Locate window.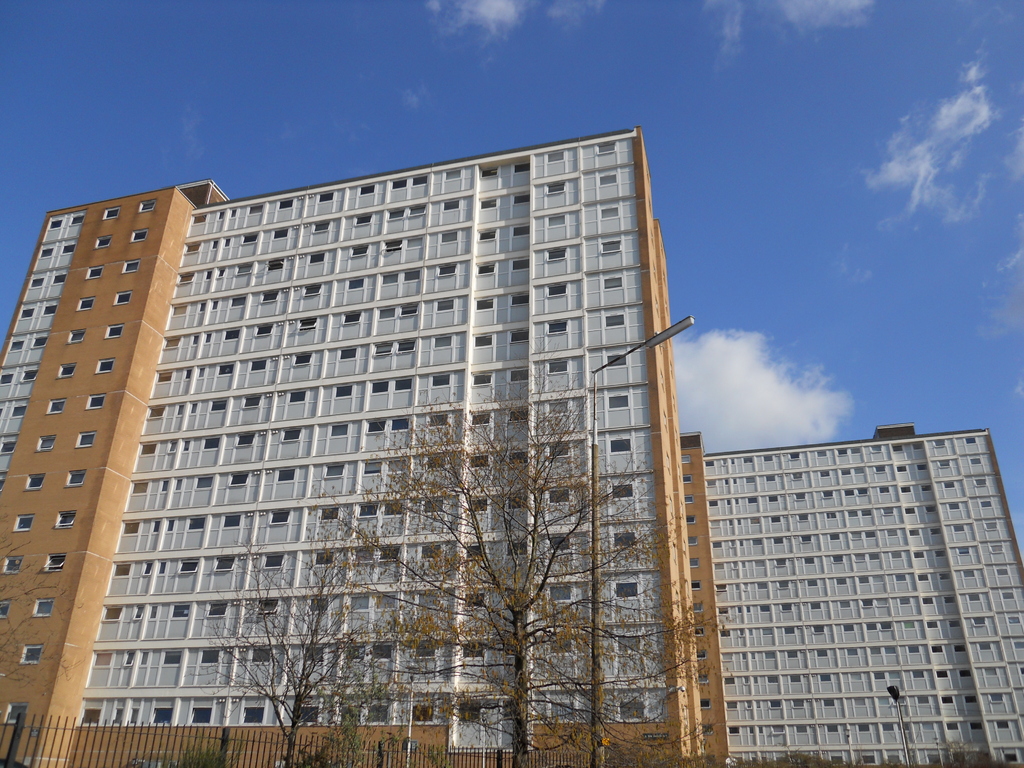
Bounding box: <box>242,233,258,243</box>.
